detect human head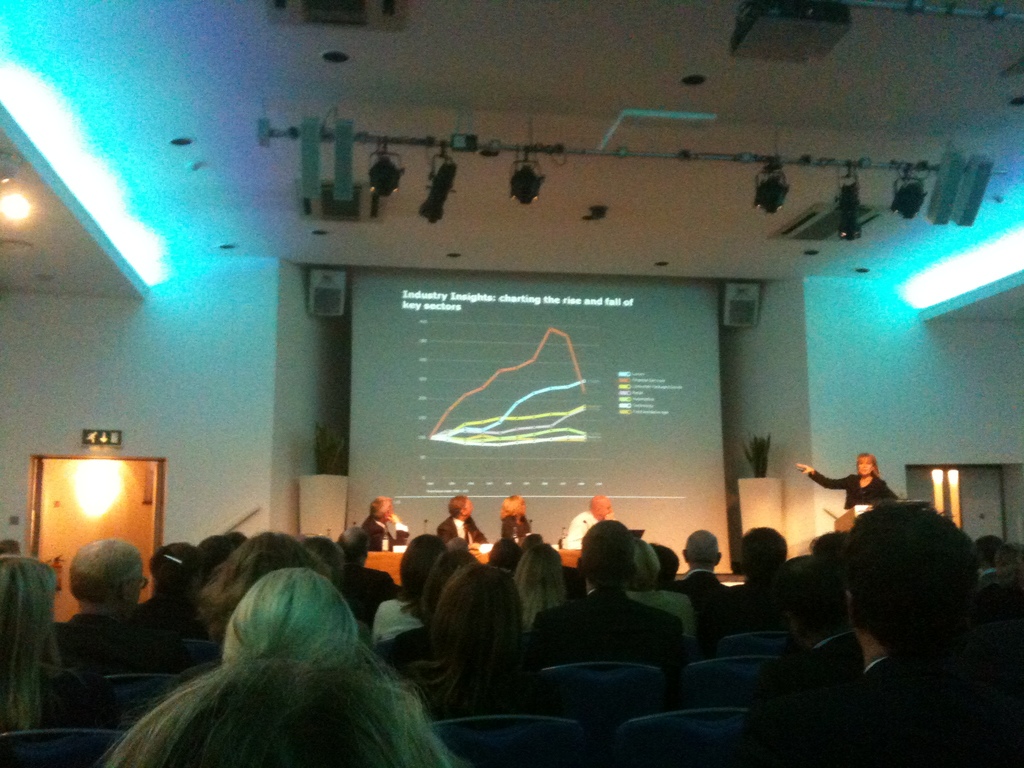
388/537/441/605
